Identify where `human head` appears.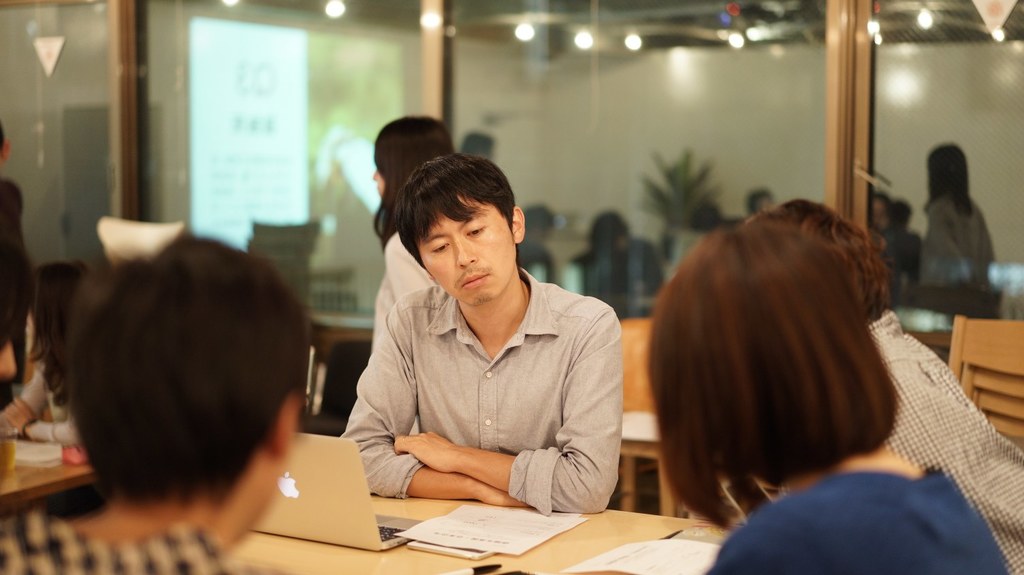
Appears at {"left": 33, "top": 261, "right": 93, "bottom": 342}.
